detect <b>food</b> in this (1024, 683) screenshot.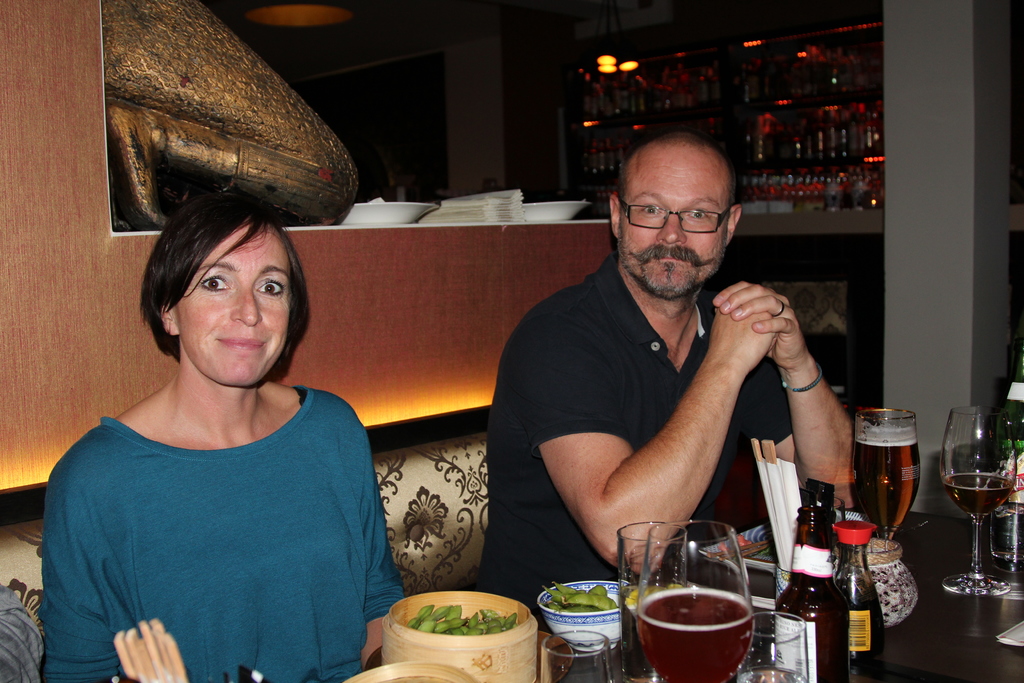
Detection: box(407, 602, 522, 636).
